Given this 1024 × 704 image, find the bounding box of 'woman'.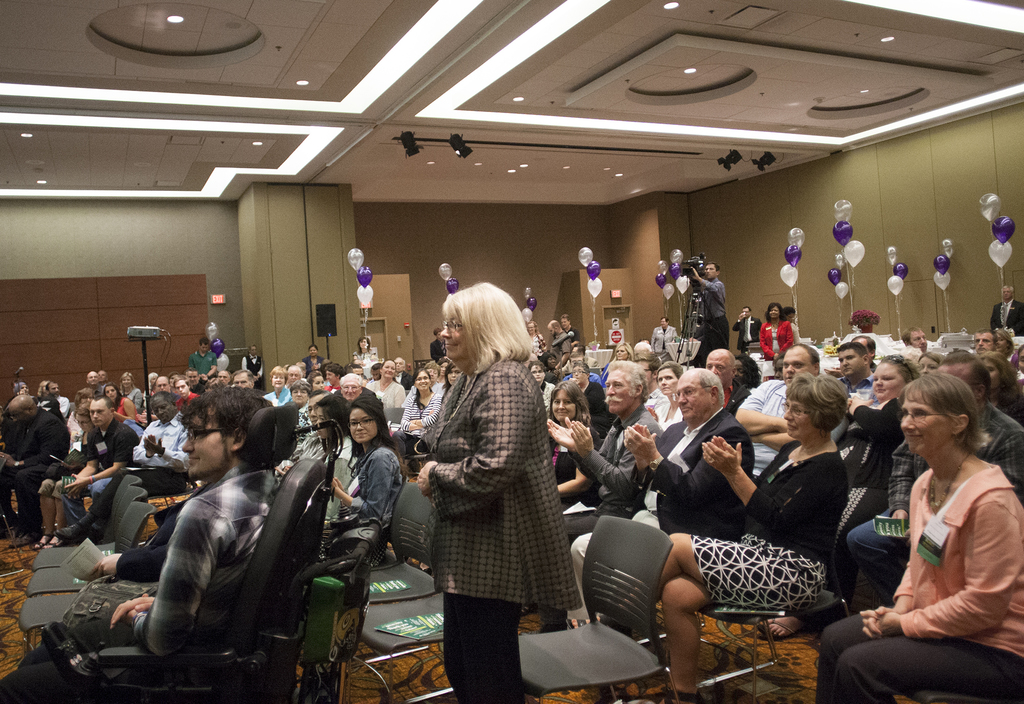
bbox=[996, 330, 1021, 376].
